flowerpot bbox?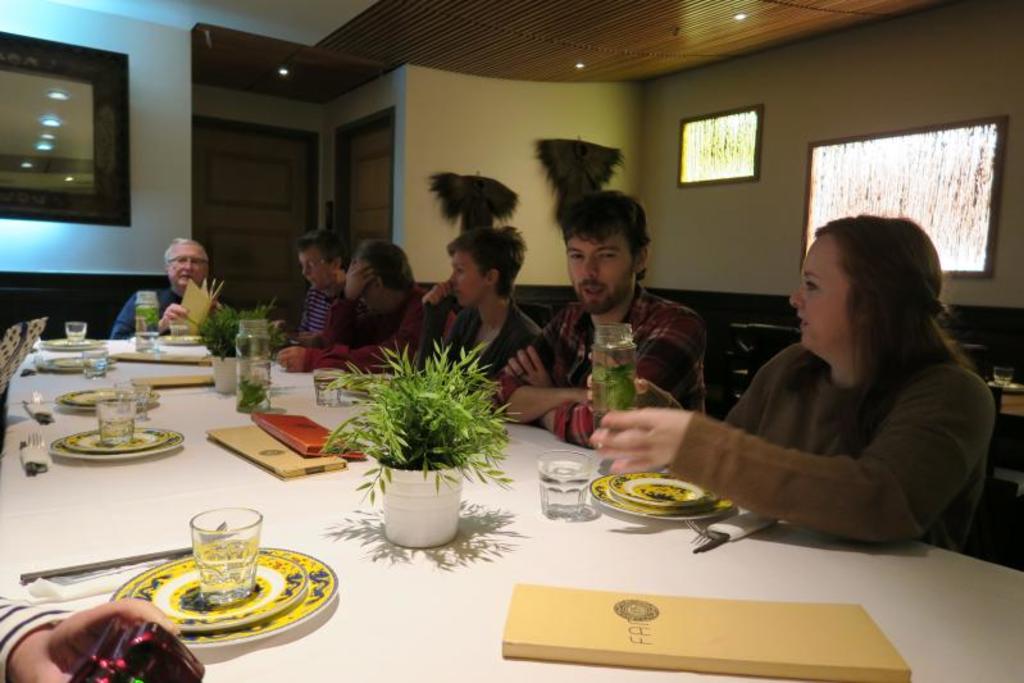
{"left": 377, "top": 452, "right": 465, "bottom": 551}
